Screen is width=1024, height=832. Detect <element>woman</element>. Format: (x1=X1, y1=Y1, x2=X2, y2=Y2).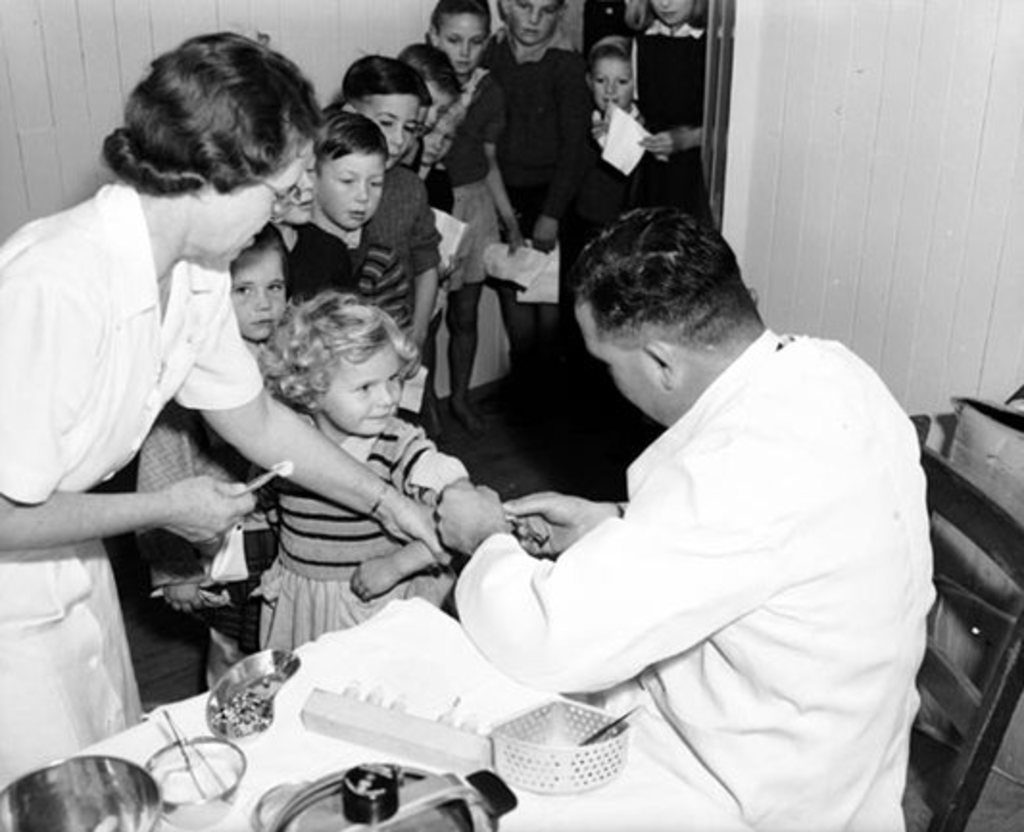
(x1=0, y1=29, x2=450, y2=803).
